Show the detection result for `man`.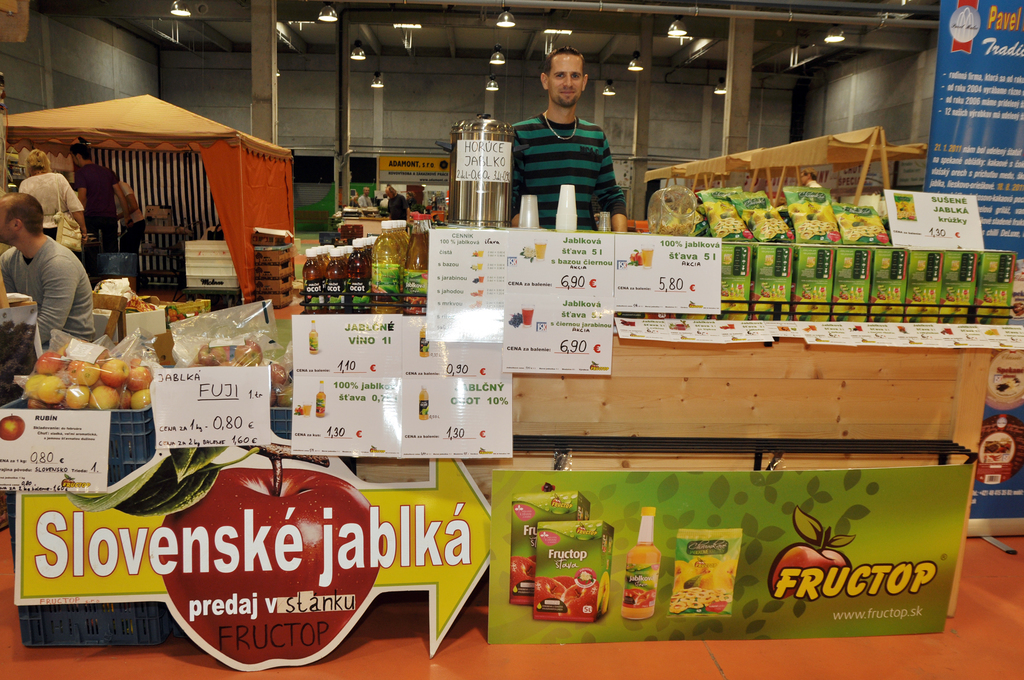
box(77, 145, 131, 250).
